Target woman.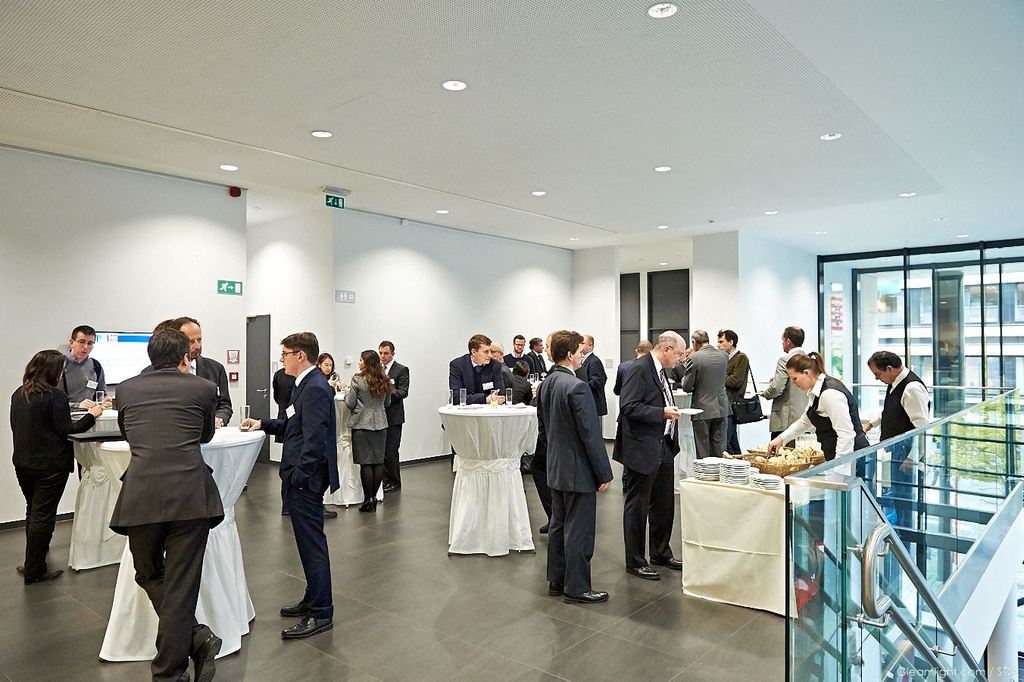
Target region: crop(317, 352, 349, 395).
